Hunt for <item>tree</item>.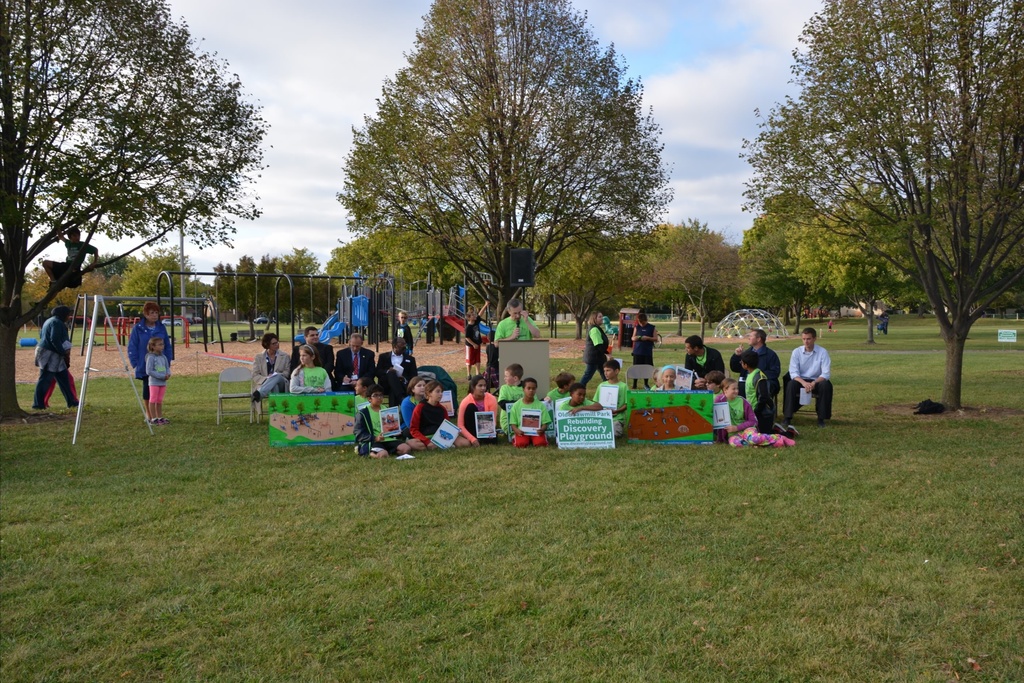
Hunted down at {"left": 739, "top": 0, "right": 1023, "bottom": 416}.
